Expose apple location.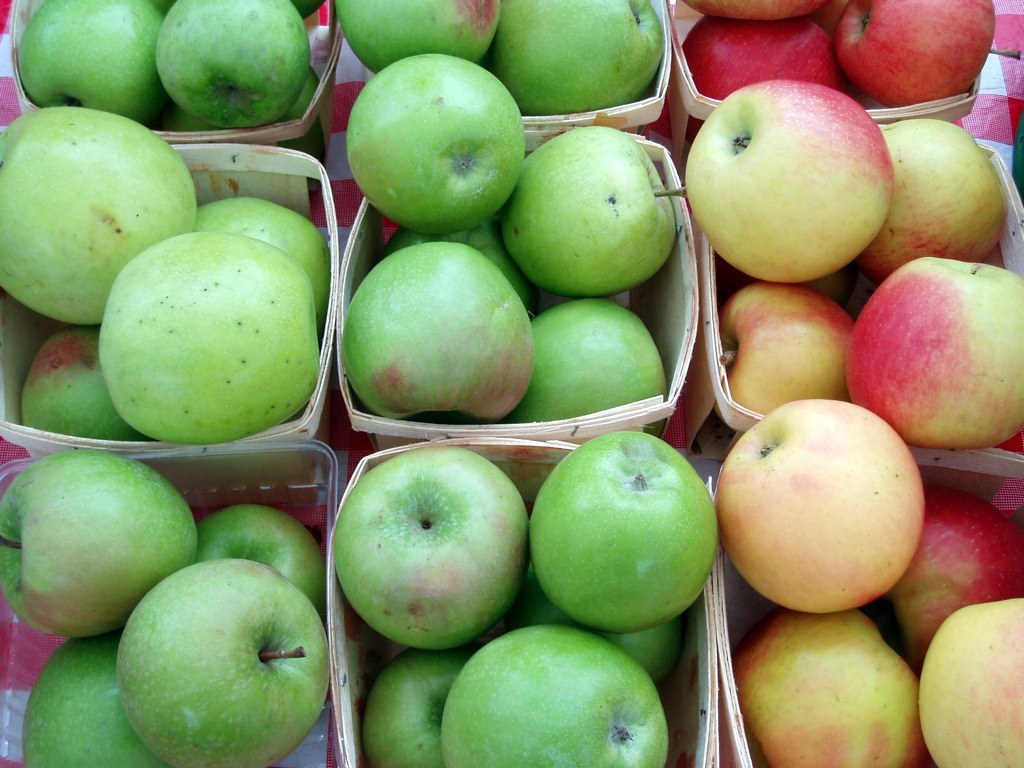
Exposed at <bbox>515, 296, 671, 416</bbox>.
